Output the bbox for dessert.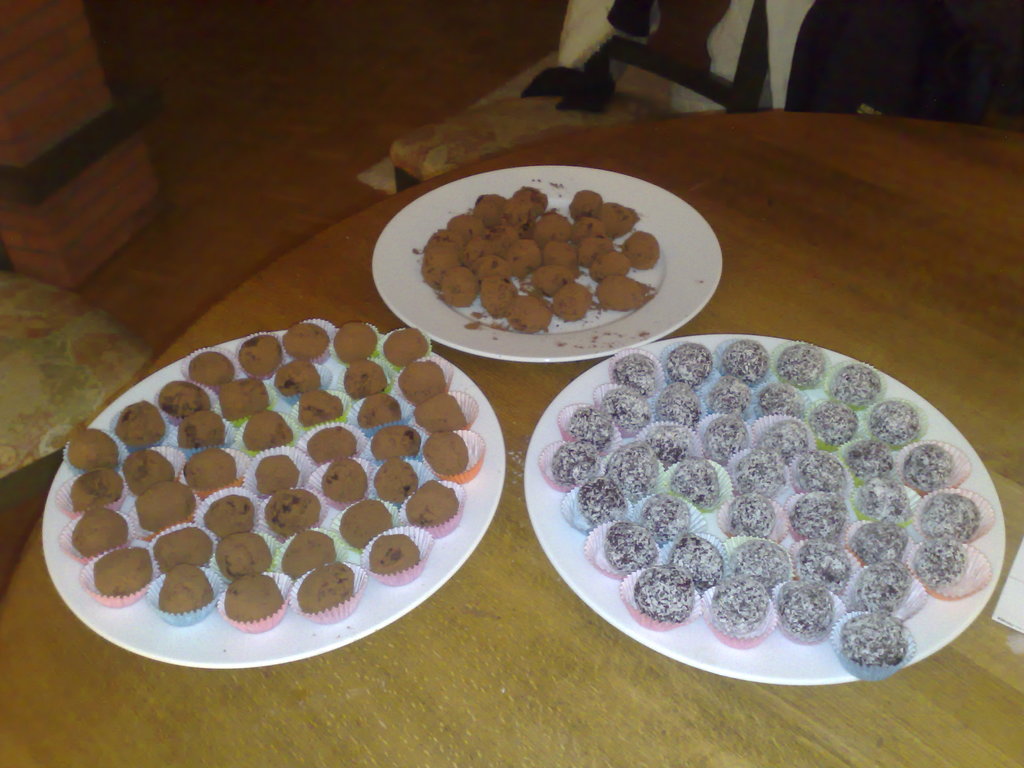
<bbox>729, 339, 766, 390</bbox>.
